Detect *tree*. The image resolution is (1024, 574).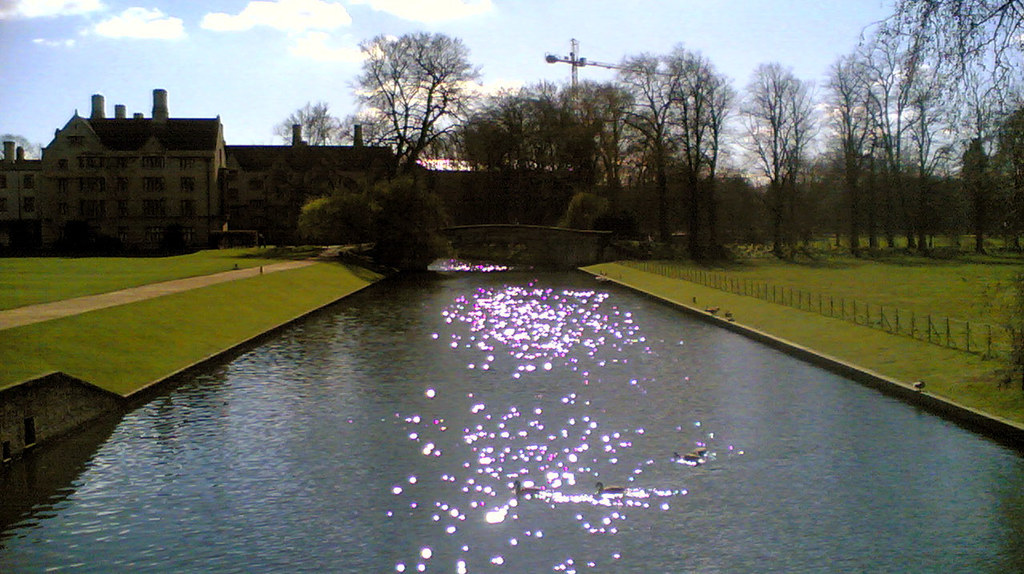
bbox=[733, 75, 810, 244].
